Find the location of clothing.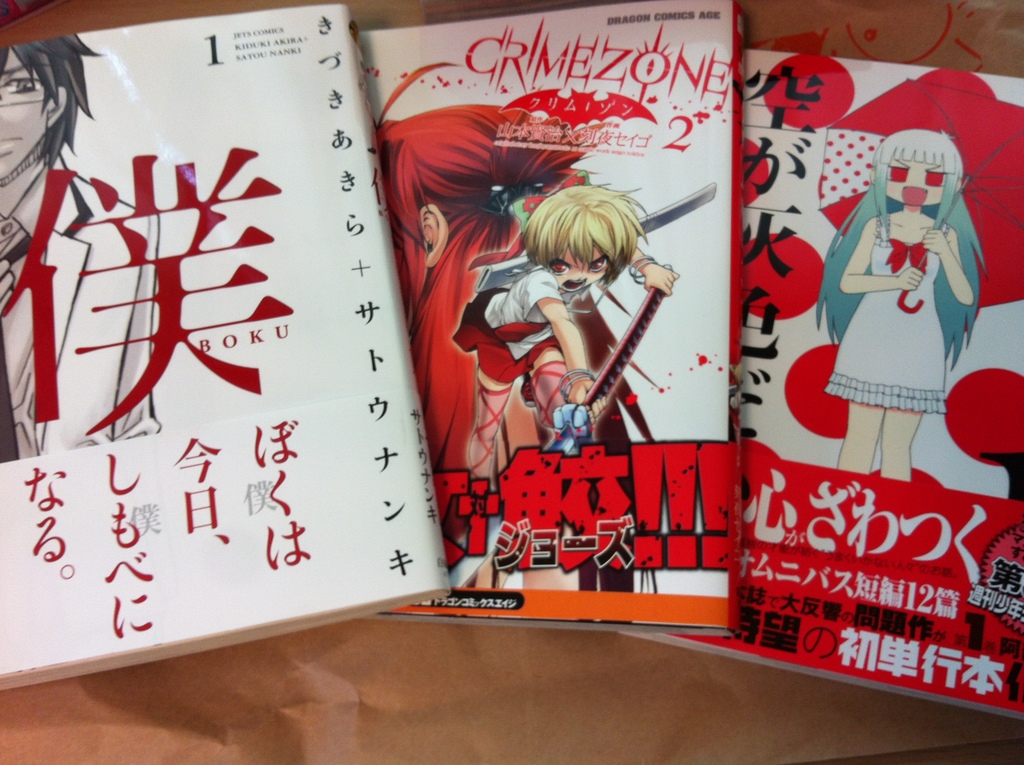
Location: region(452, 261, 588, 382).
